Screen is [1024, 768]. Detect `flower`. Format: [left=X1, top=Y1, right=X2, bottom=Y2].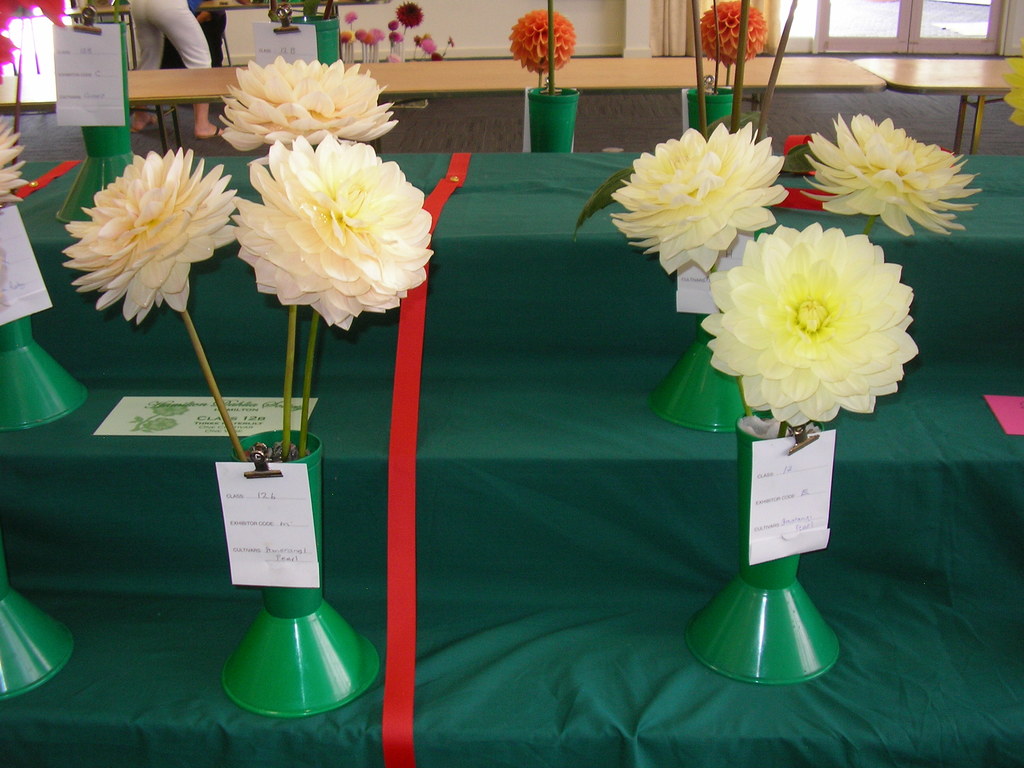
[left=507, top=6, right=575, bottom=74].
